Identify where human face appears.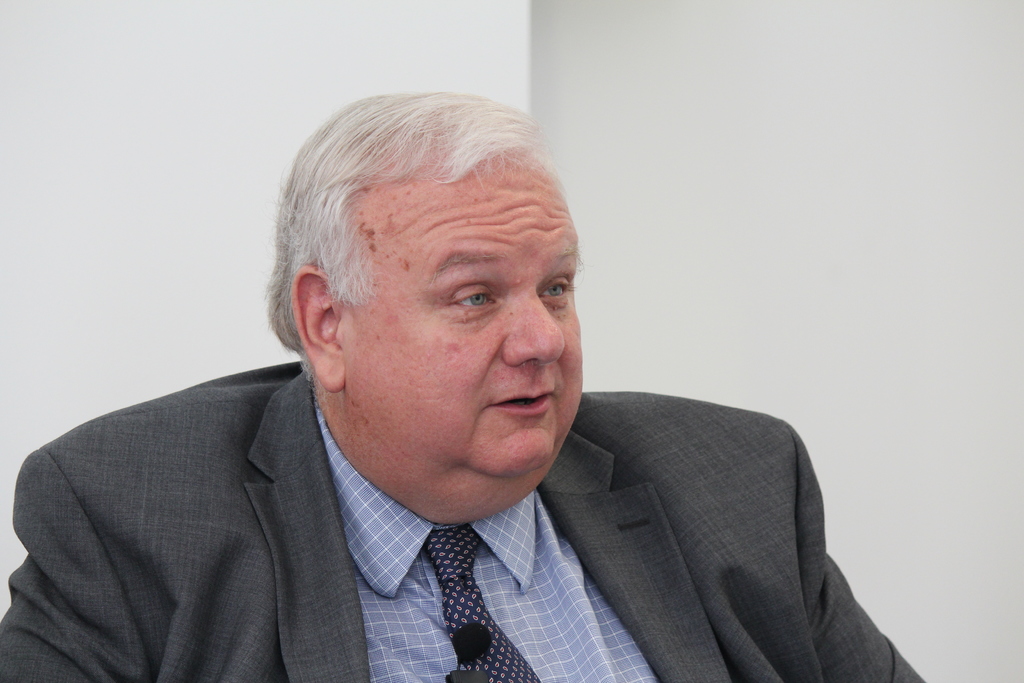
Appears at [335, 158, 584, 478].
